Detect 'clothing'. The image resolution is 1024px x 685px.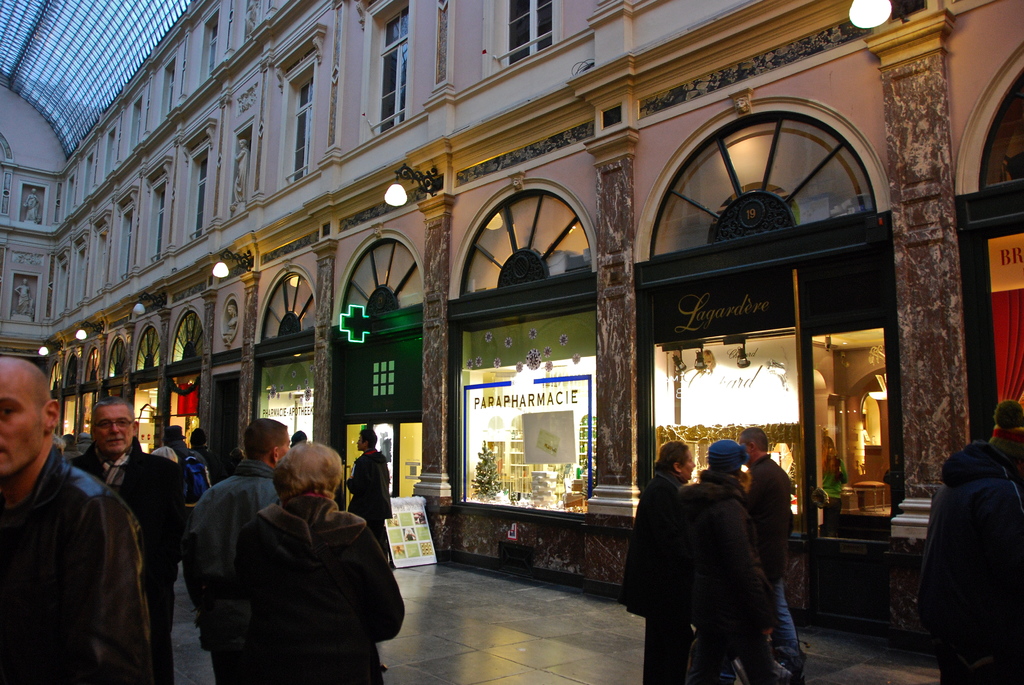
bbox(678, 471, 781, 684).
